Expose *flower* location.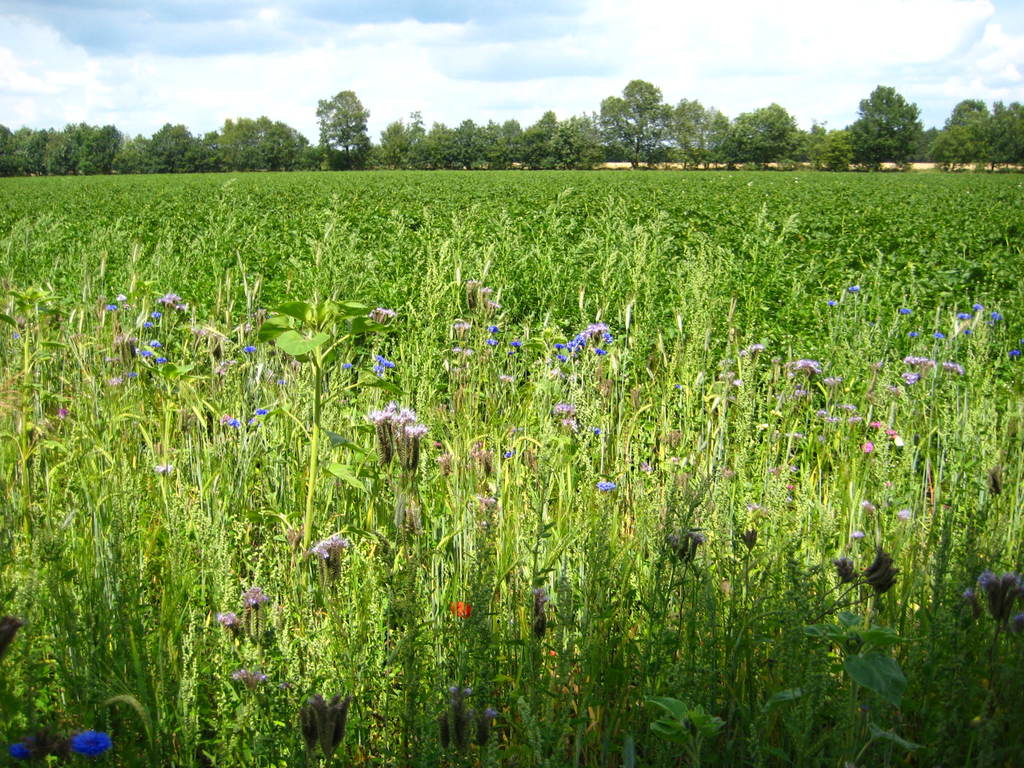
Exposed at (900, 355, 934, 385).
